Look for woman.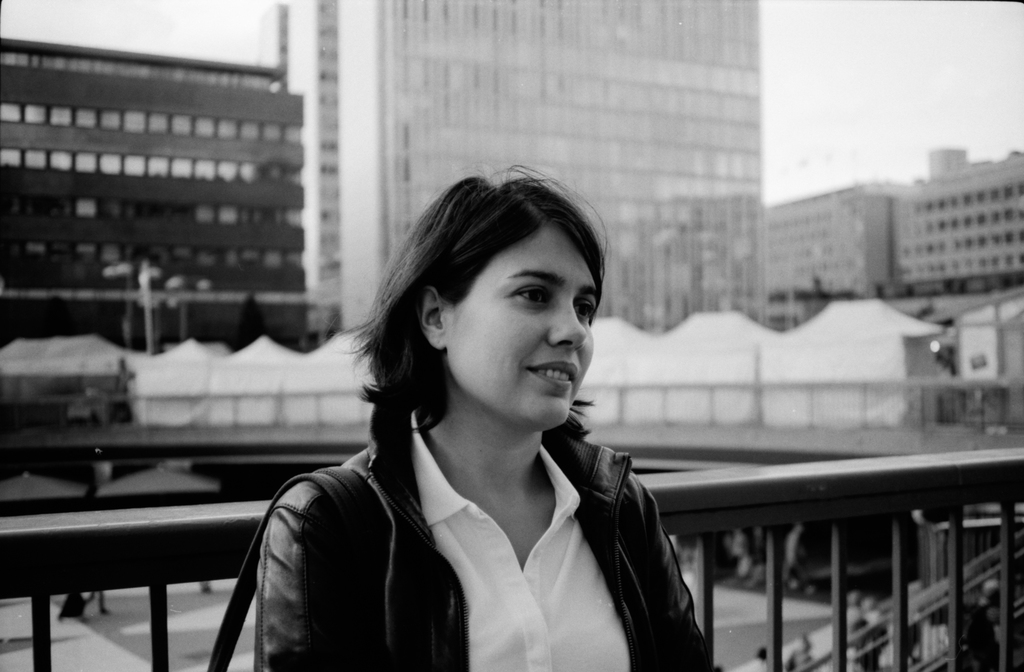
Found: Rect(239, 166, 710, 671).
